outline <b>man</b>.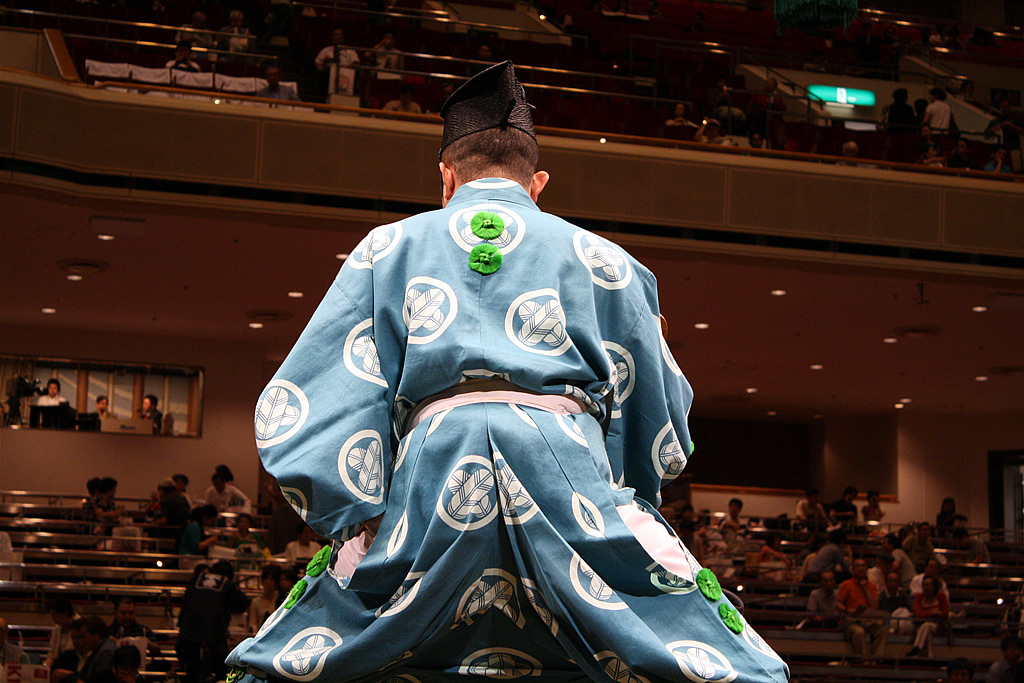
Outline: rect(921, 89, 955, 134).
